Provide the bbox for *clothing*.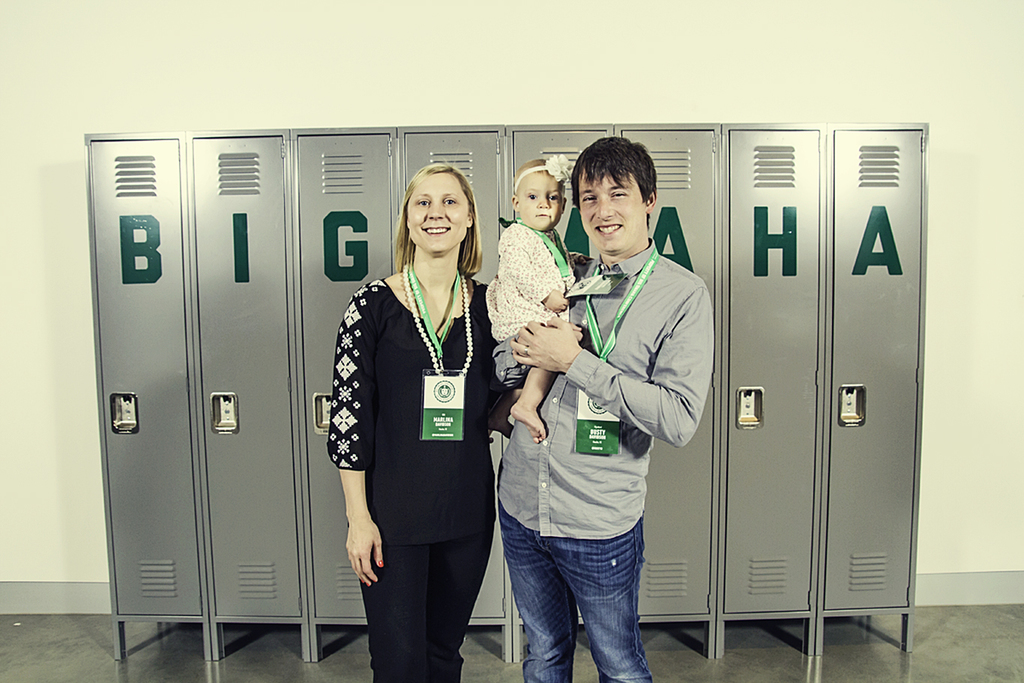
bbox=[492, 237, 714, 681].
